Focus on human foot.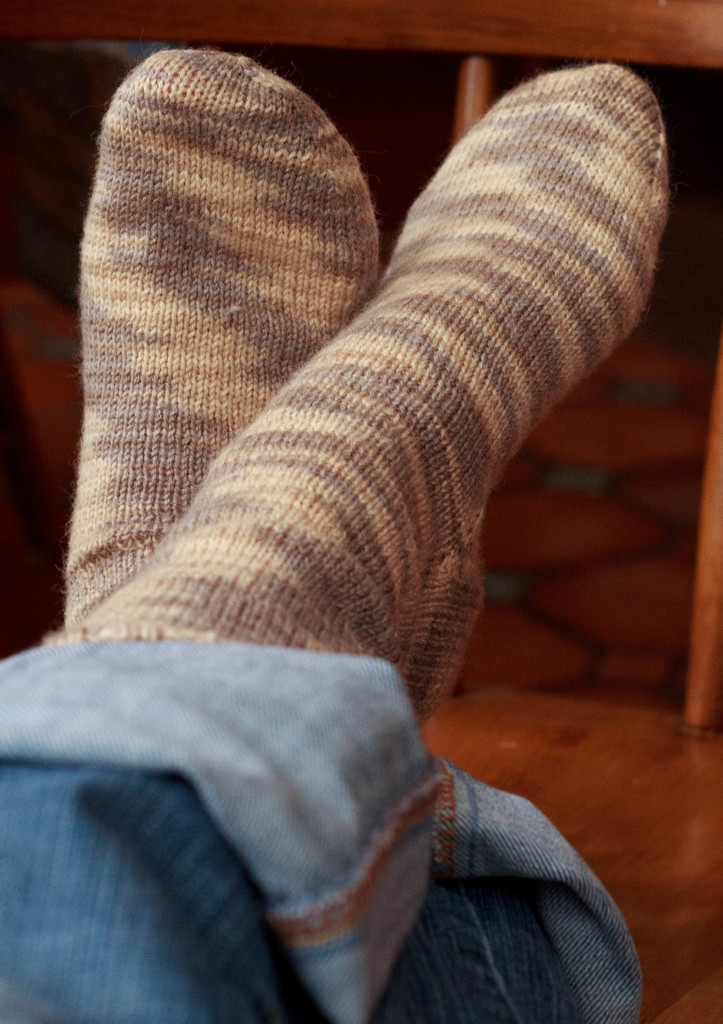
Focused at (203, 52, 679, 724).
